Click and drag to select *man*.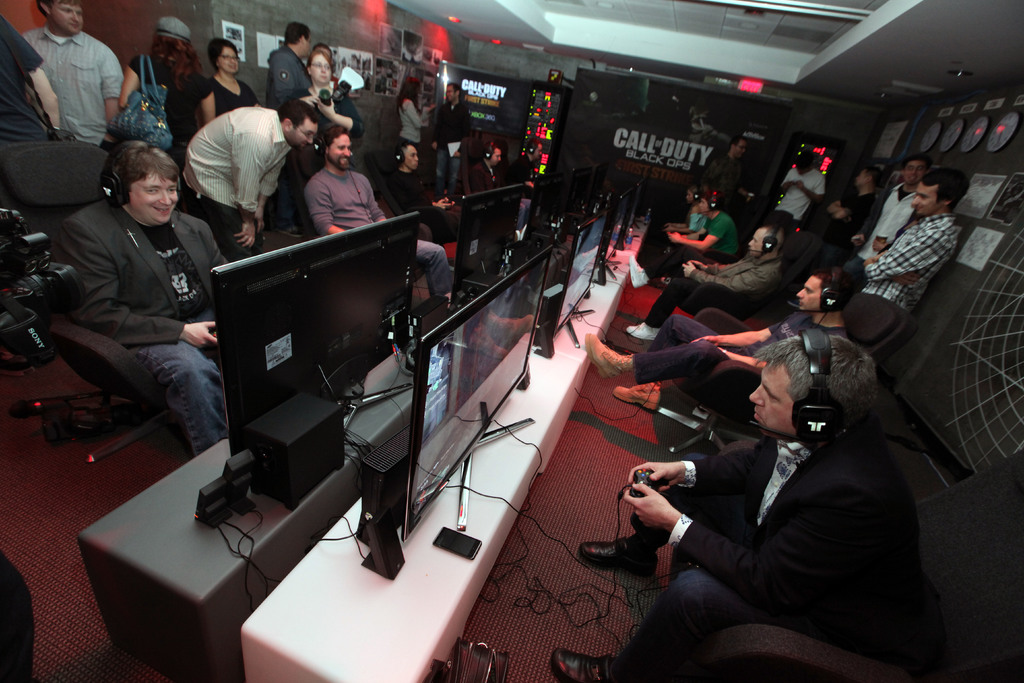
Selection: box(432, 83, 471, 189).
